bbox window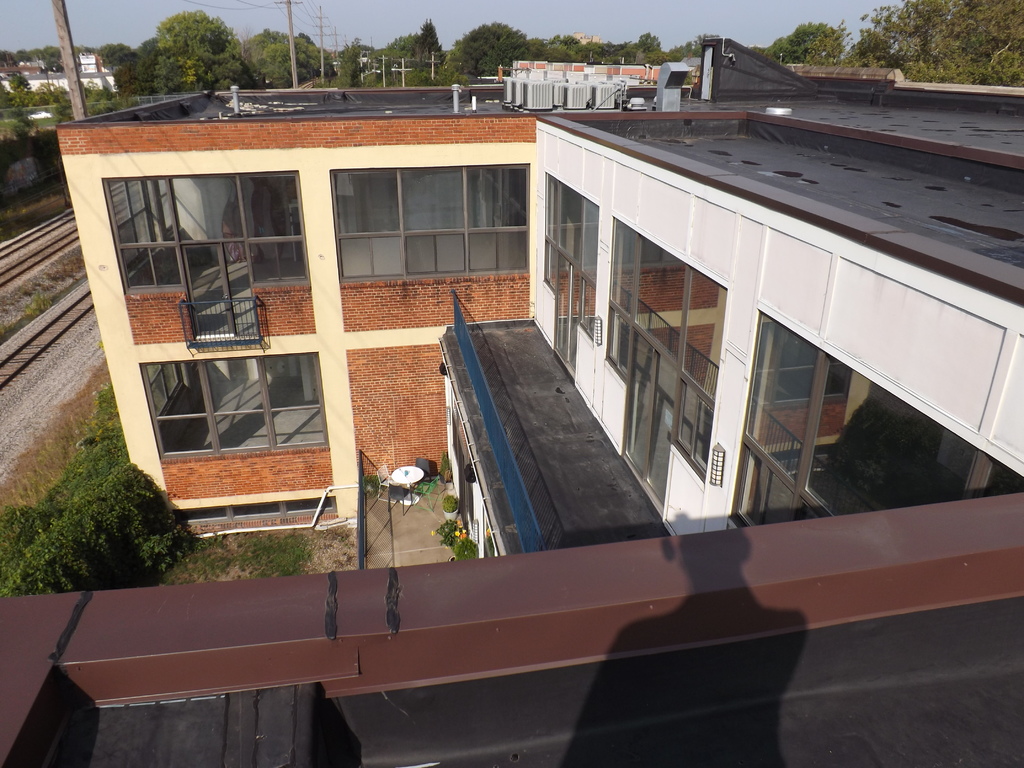
rect(673, 378, 708, 480)
